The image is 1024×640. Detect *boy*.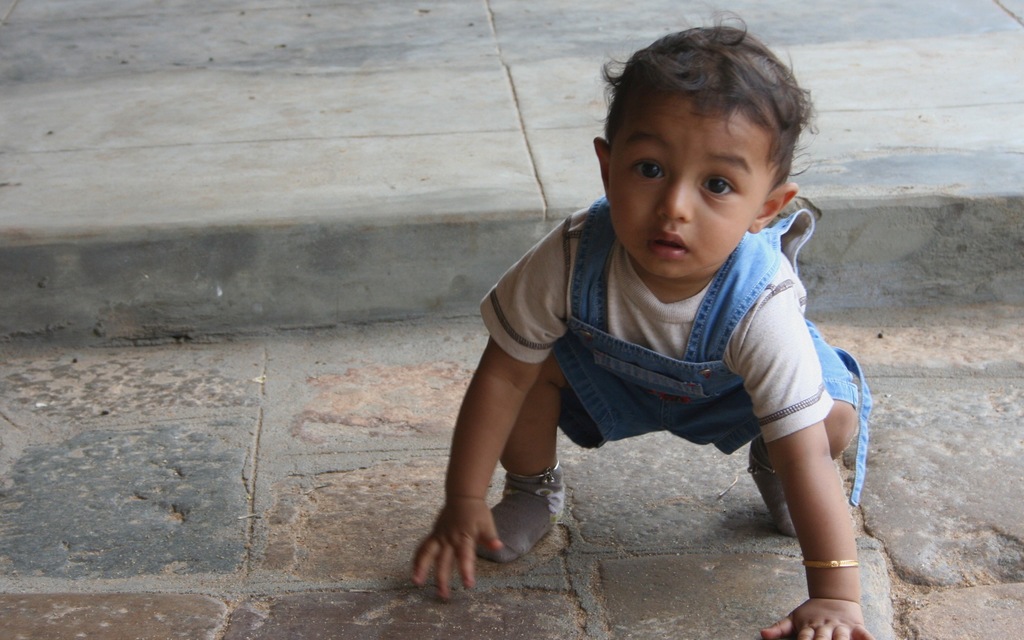
Detection: <bbox>412, 14, 874, 639</bbox>.
